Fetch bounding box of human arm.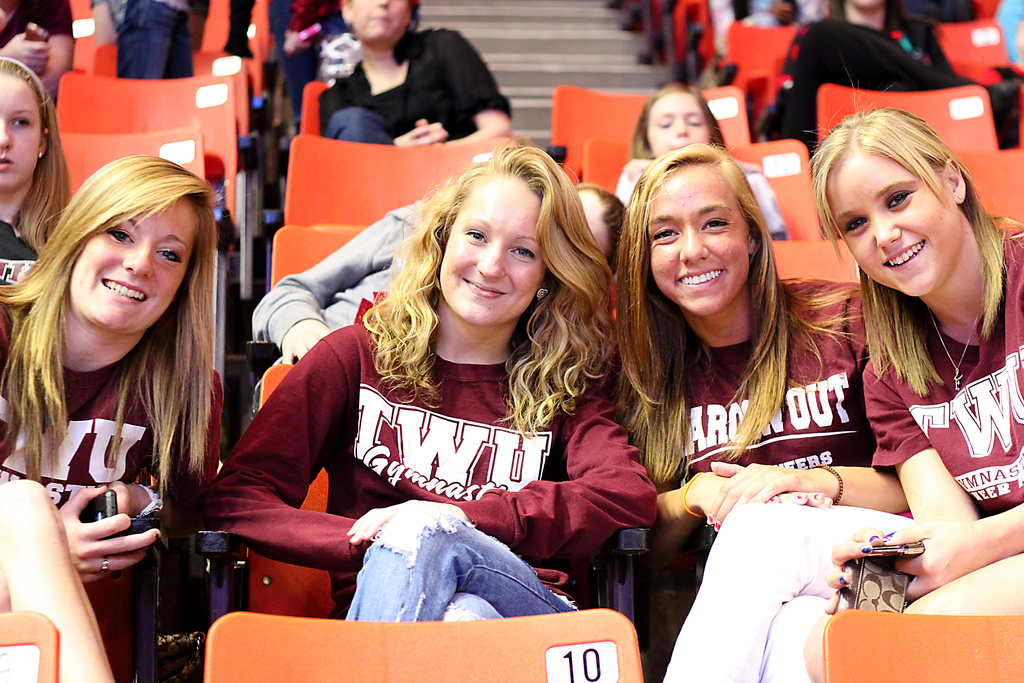
Bbox: (left=197, top=343, right=388, bottom=571).
